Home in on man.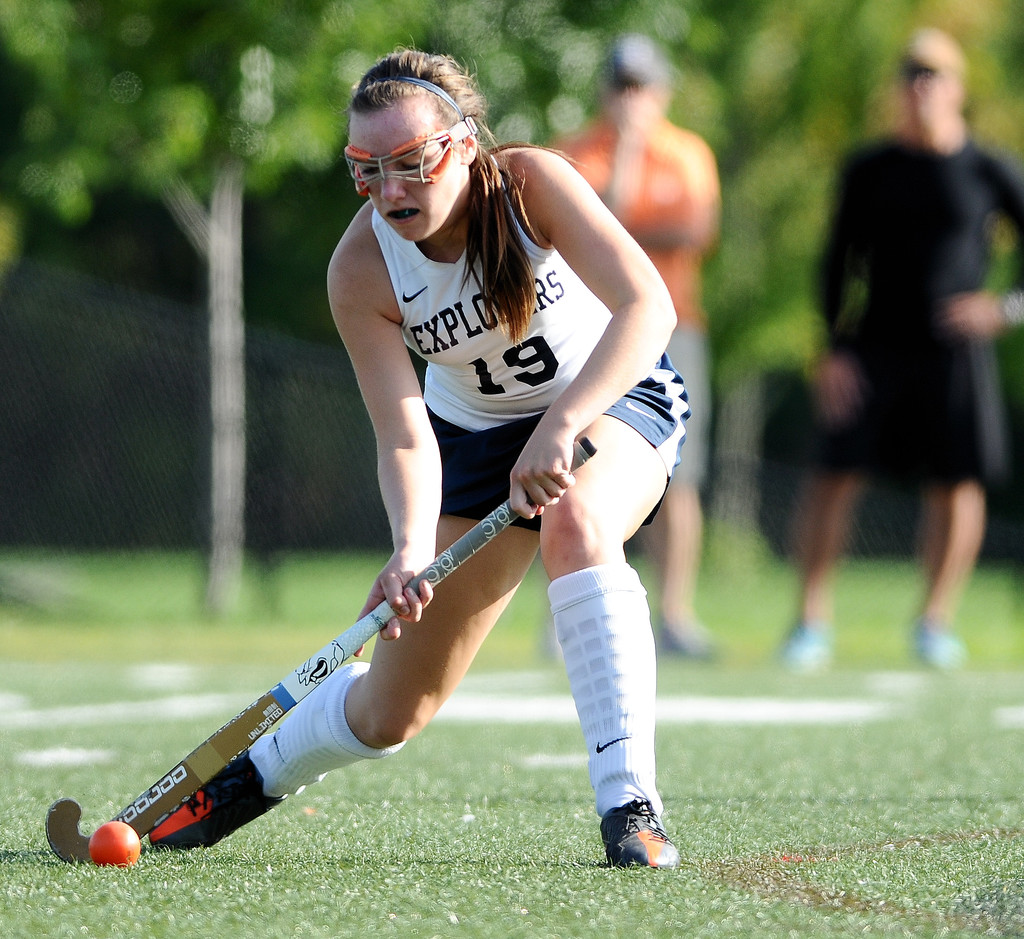
Homed in at box=[776, 45, 1012, 688].
